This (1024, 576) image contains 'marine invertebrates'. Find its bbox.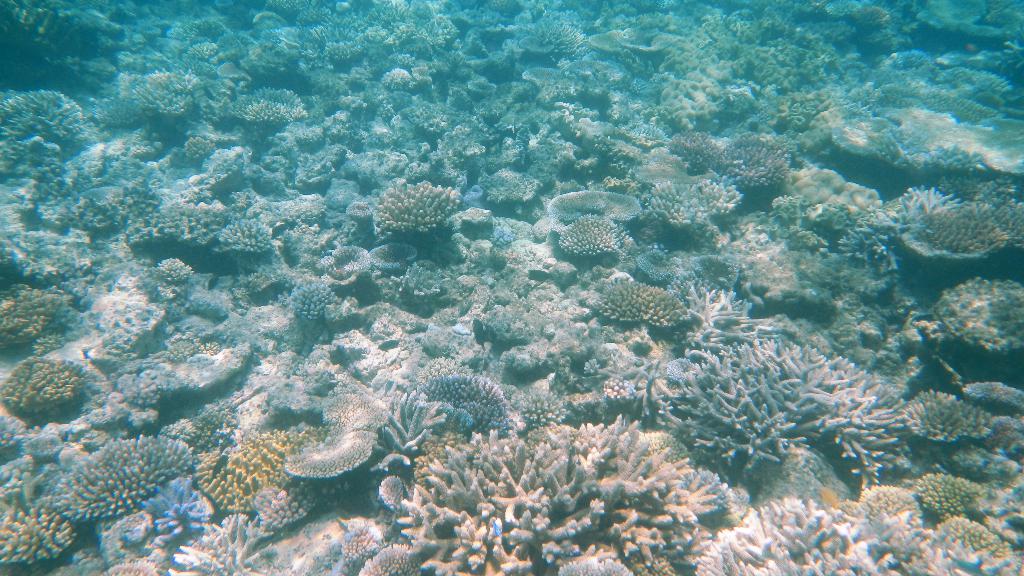
pyautogui.locateOnScreen(604, 0, 661, 35).
